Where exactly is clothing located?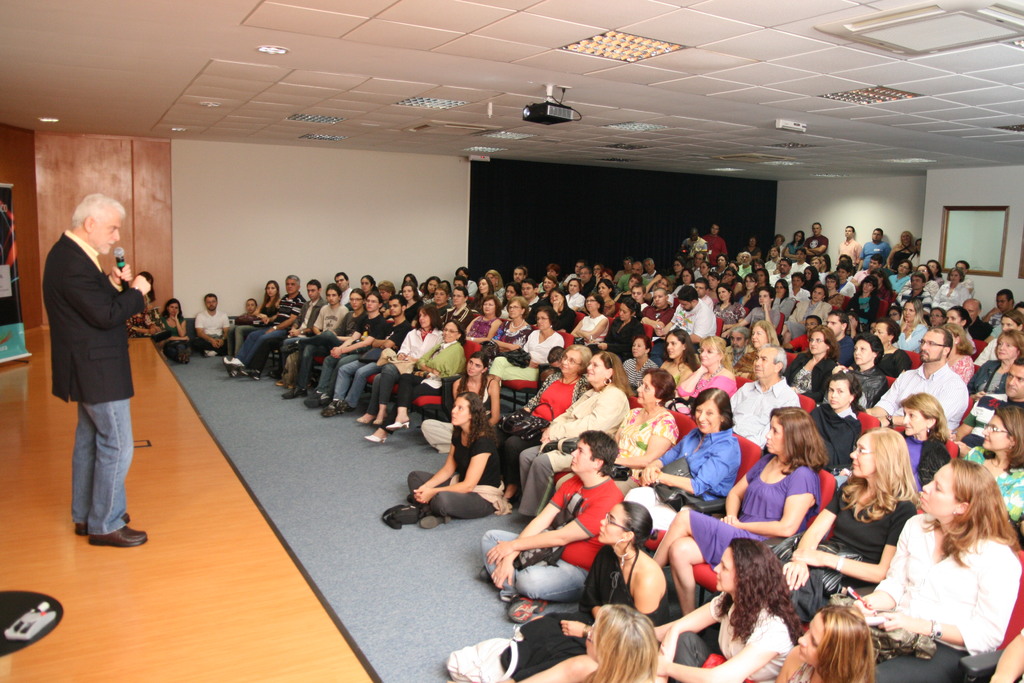
Its bounding box is [902, 432, 948, 490].
